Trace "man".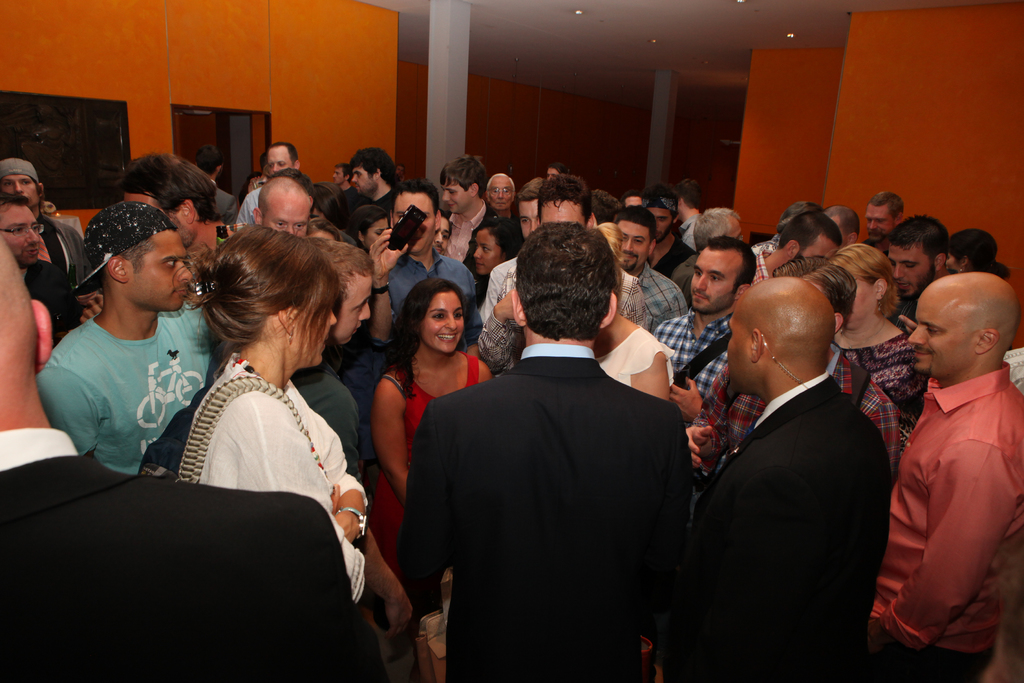
Traced to left=401, top=208, right=710, bottom=679.
